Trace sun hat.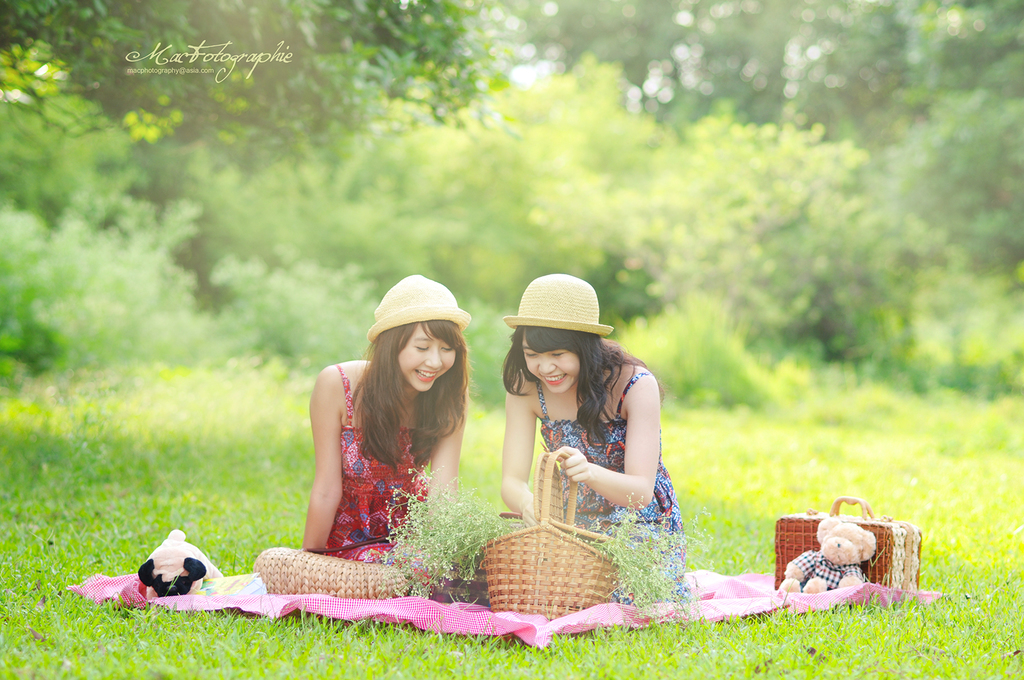
Traced to box=[499, 272, 614, 335].
